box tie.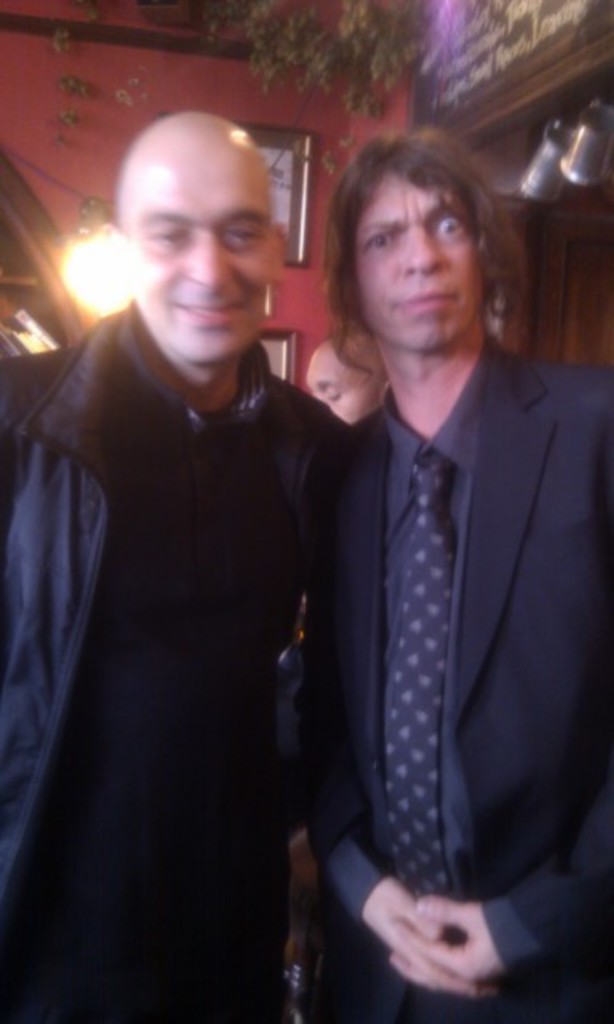
box(382, 453, 453, 901).
